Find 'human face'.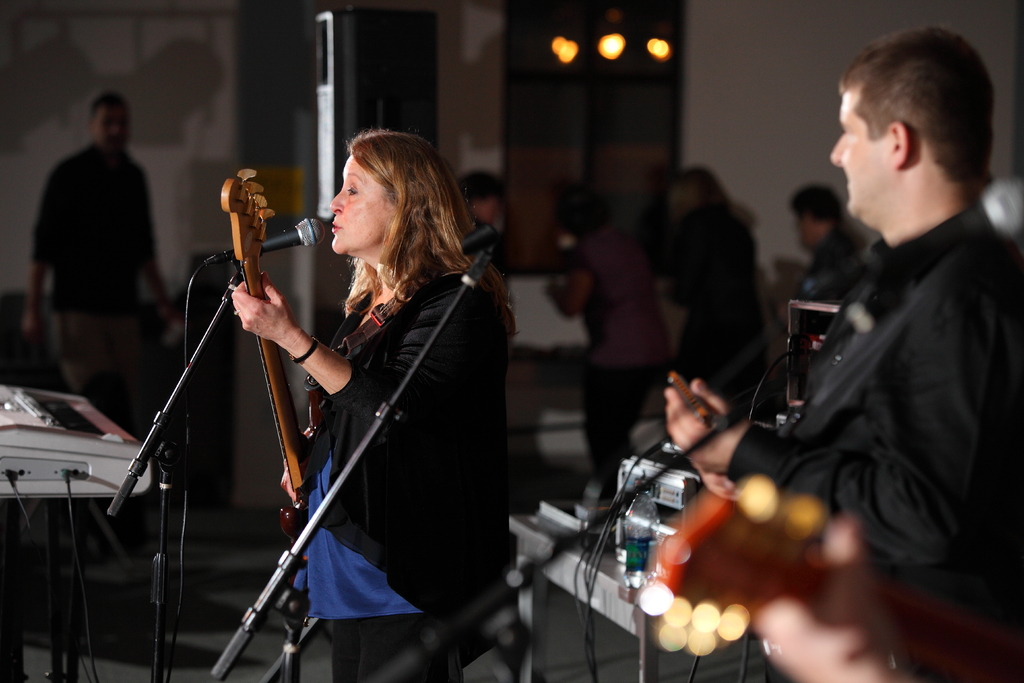
Rect(830, 90, 892, 215).
